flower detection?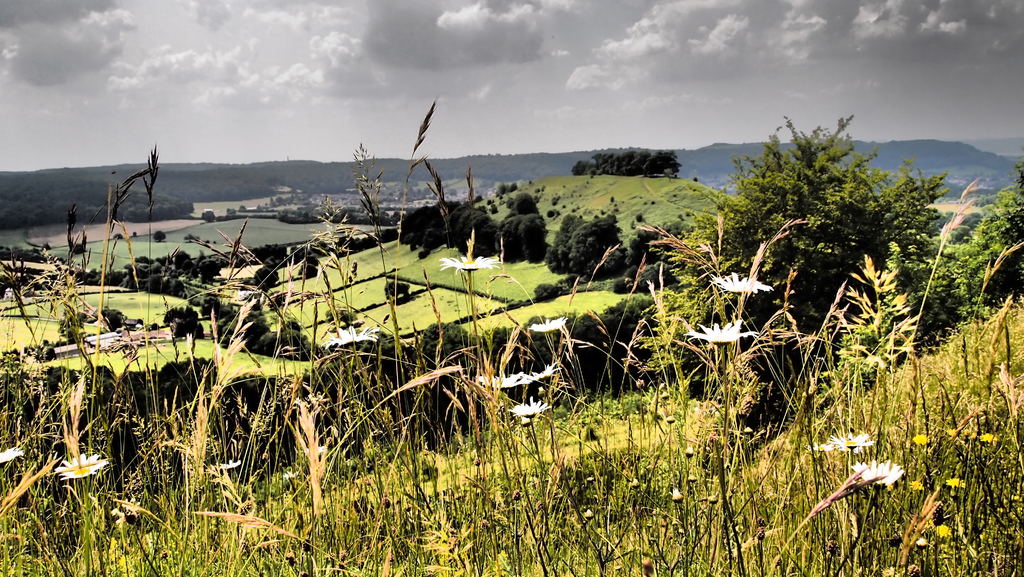
bbox=(986, 430, 998, 443)
